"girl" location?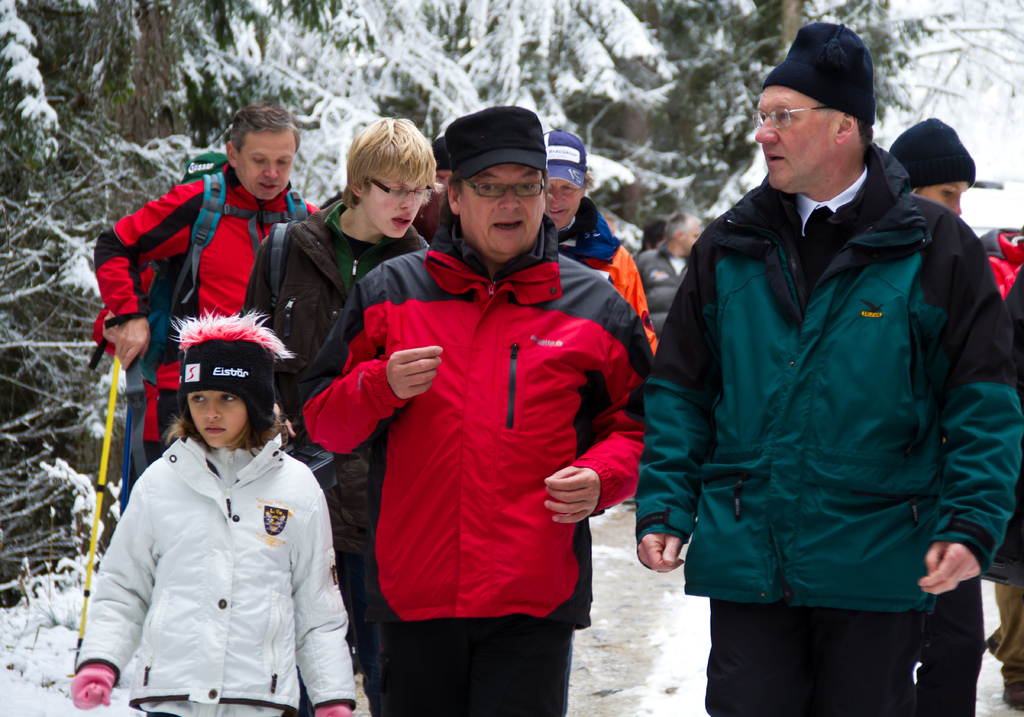
[x1=70, y1=304, x2=356, y2=716]
